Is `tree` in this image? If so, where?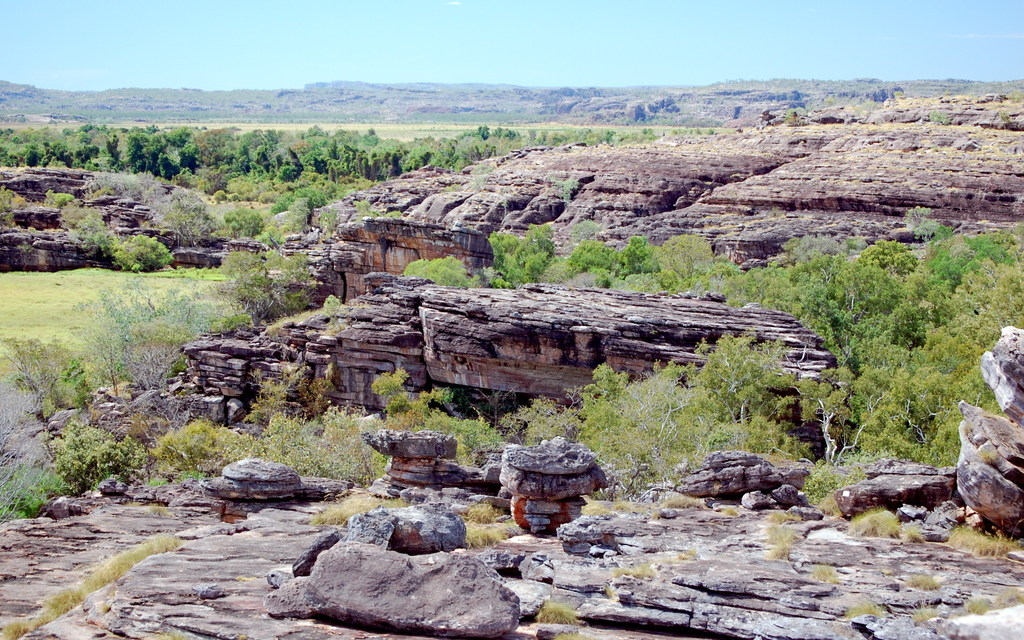
Yes, at bbox=[374, 363, 499, 474].
